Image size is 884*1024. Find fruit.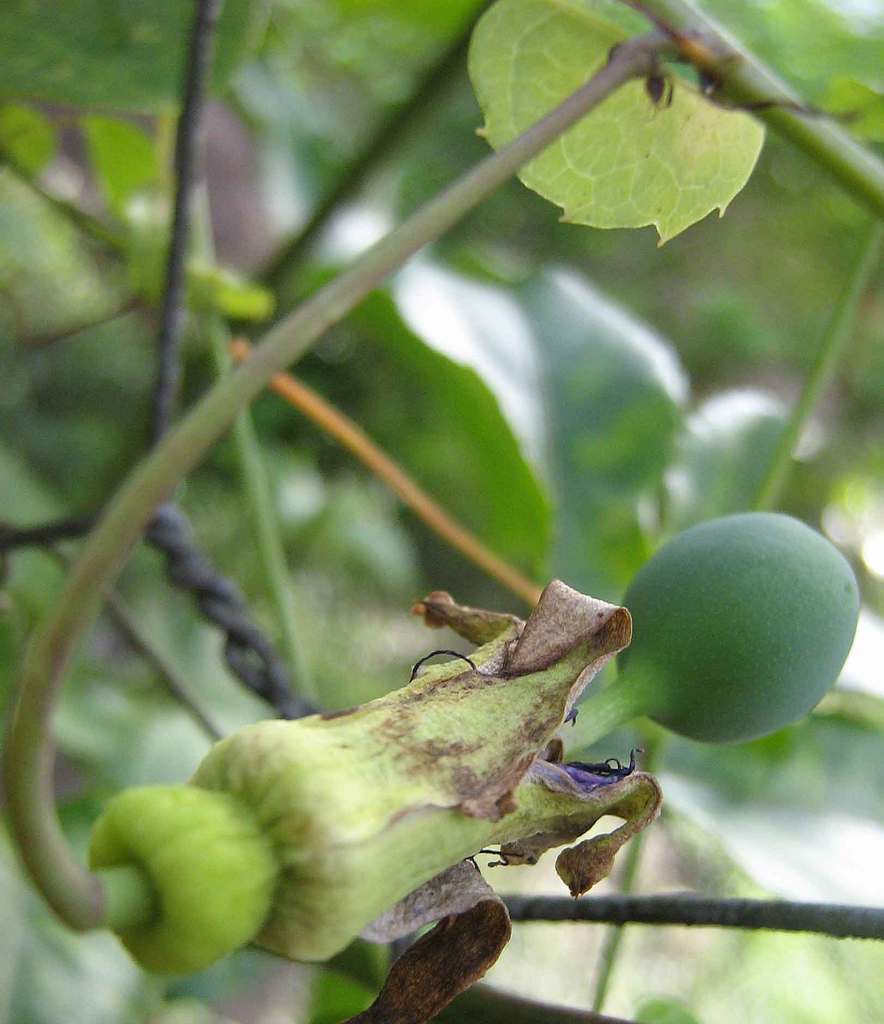
<region>608, 513, 861, 745</region>.
